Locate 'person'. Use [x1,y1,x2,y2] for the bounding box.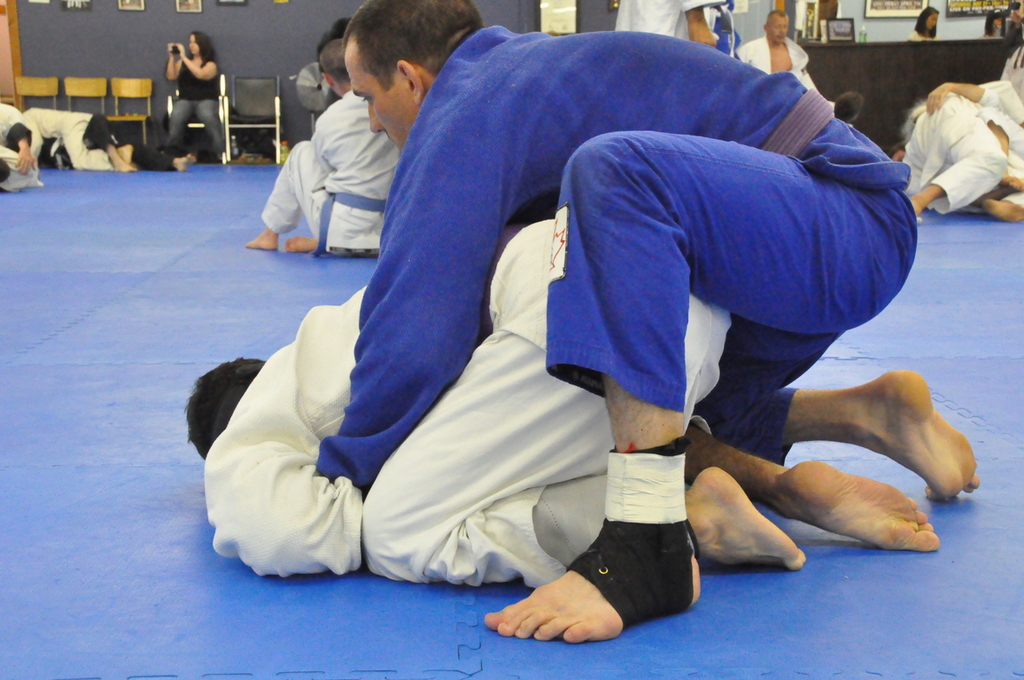
[152,33,230,168].
